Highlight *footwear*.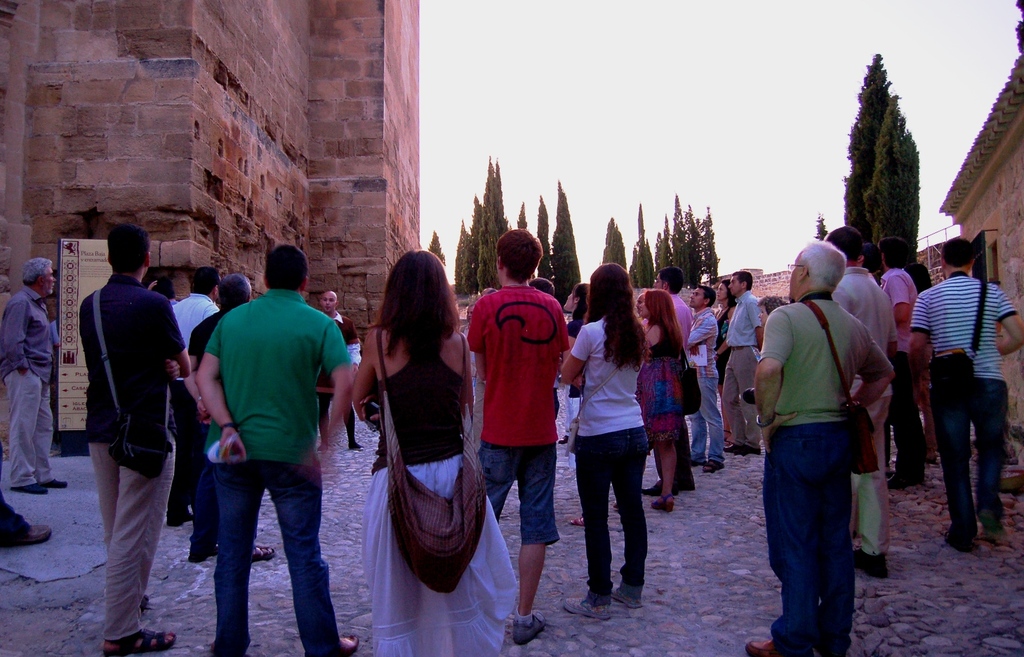
Highlighted region: select_region(573, 512, 587, 531).
